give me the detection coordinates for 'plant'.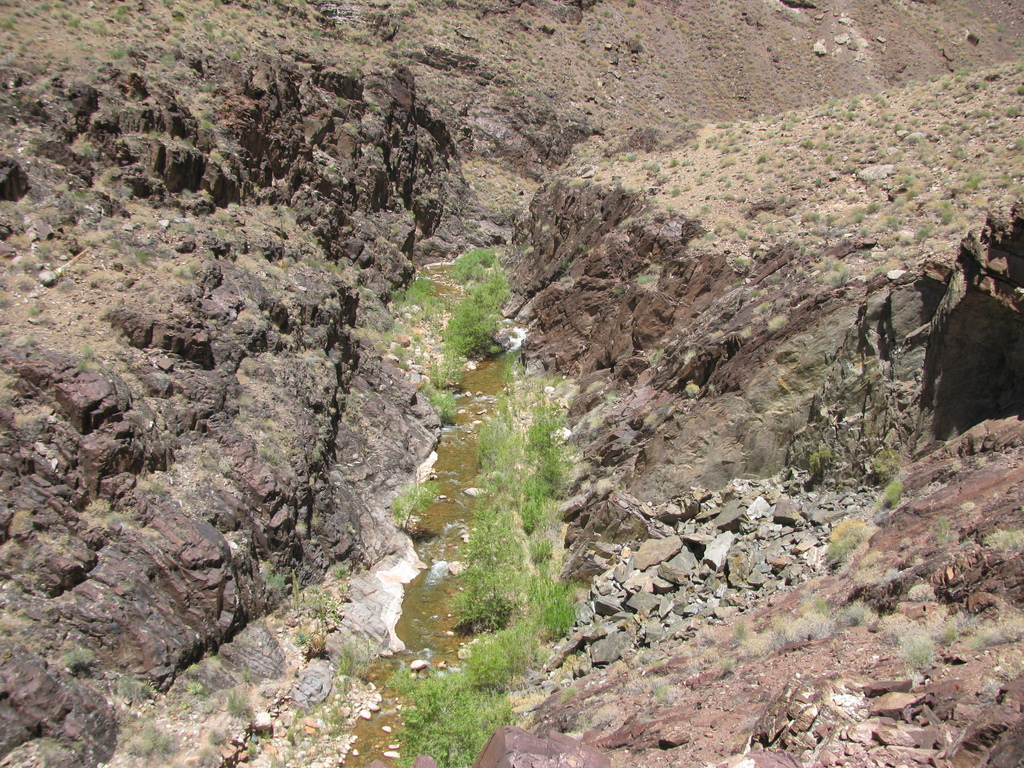
crop(175, 261, 198, 284).
